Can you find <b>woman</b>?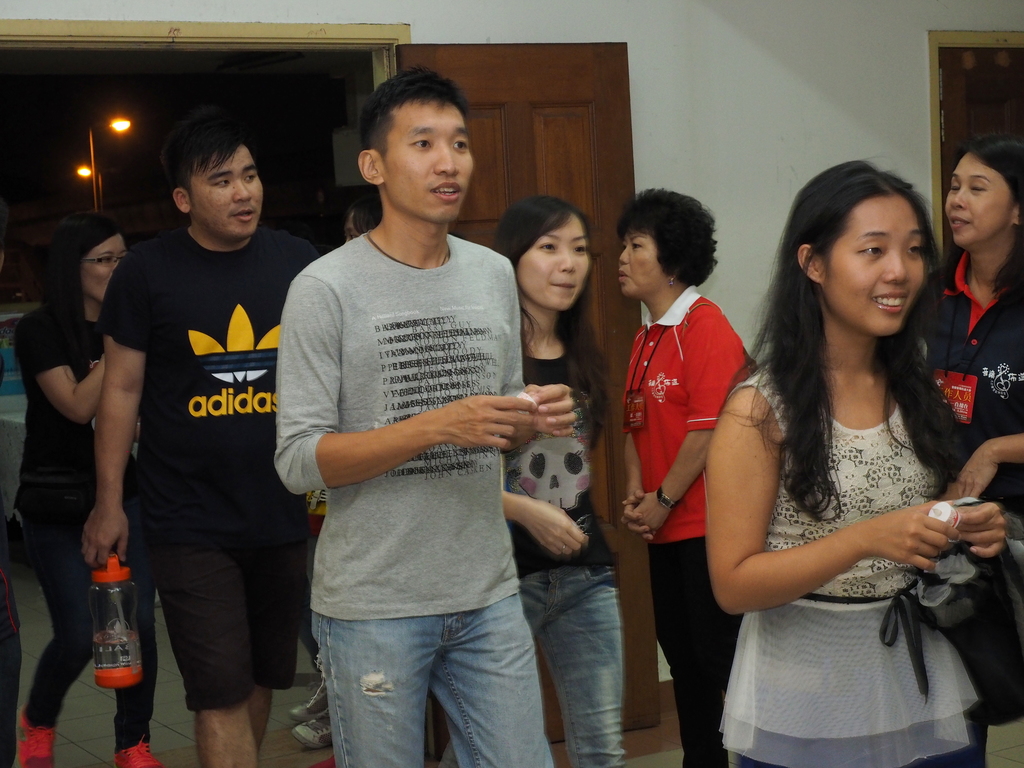
Yes, bounding box: {"x1": 909, "y1": 136, "x2": 1023, "y2": 763}.
